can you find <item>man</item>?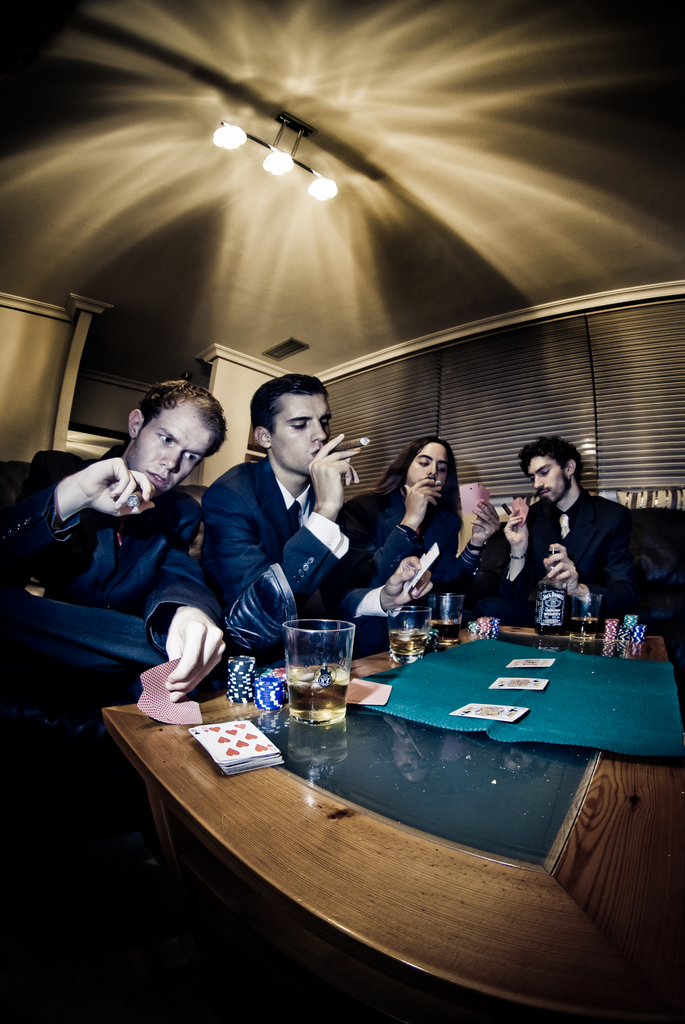
Yes, bounding box: [0,381,232,712].
